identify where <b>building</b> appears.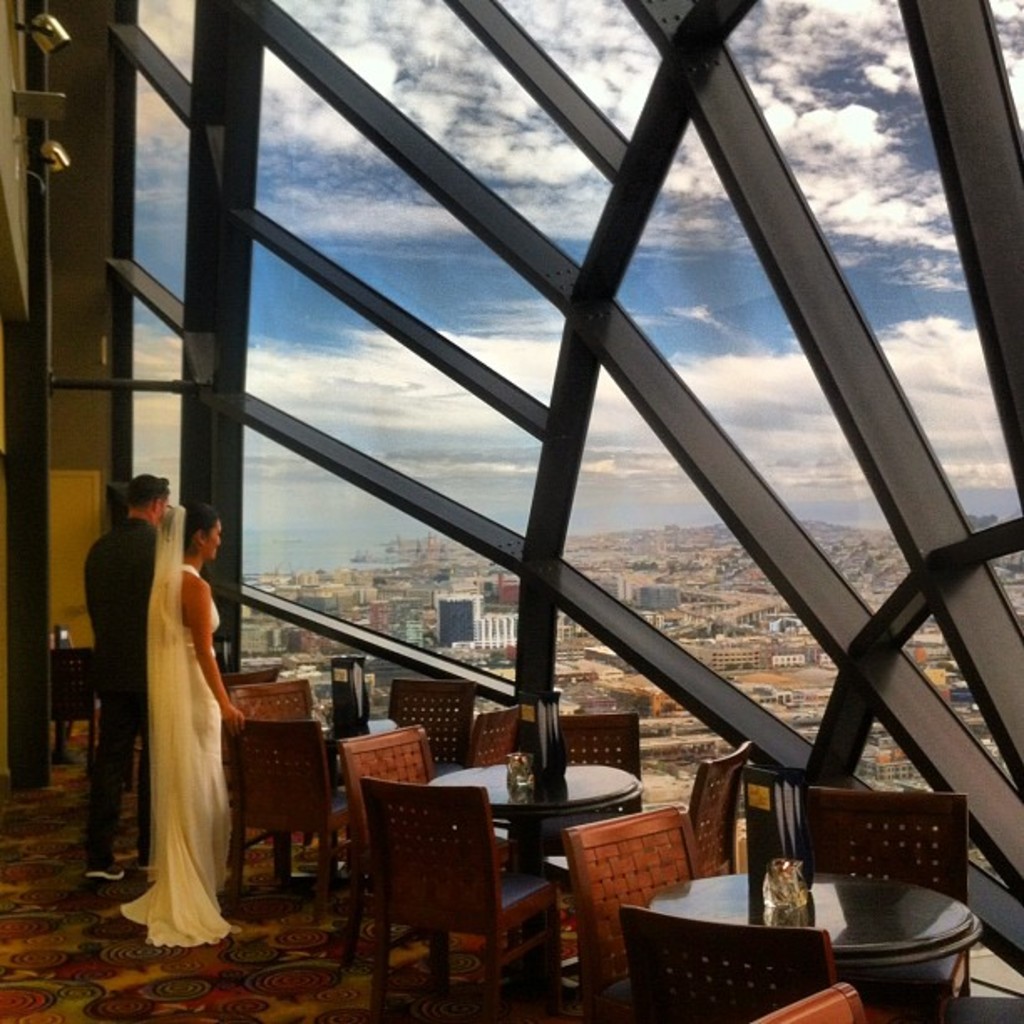
Appears at l=432, t=586, r=517, b=651.
